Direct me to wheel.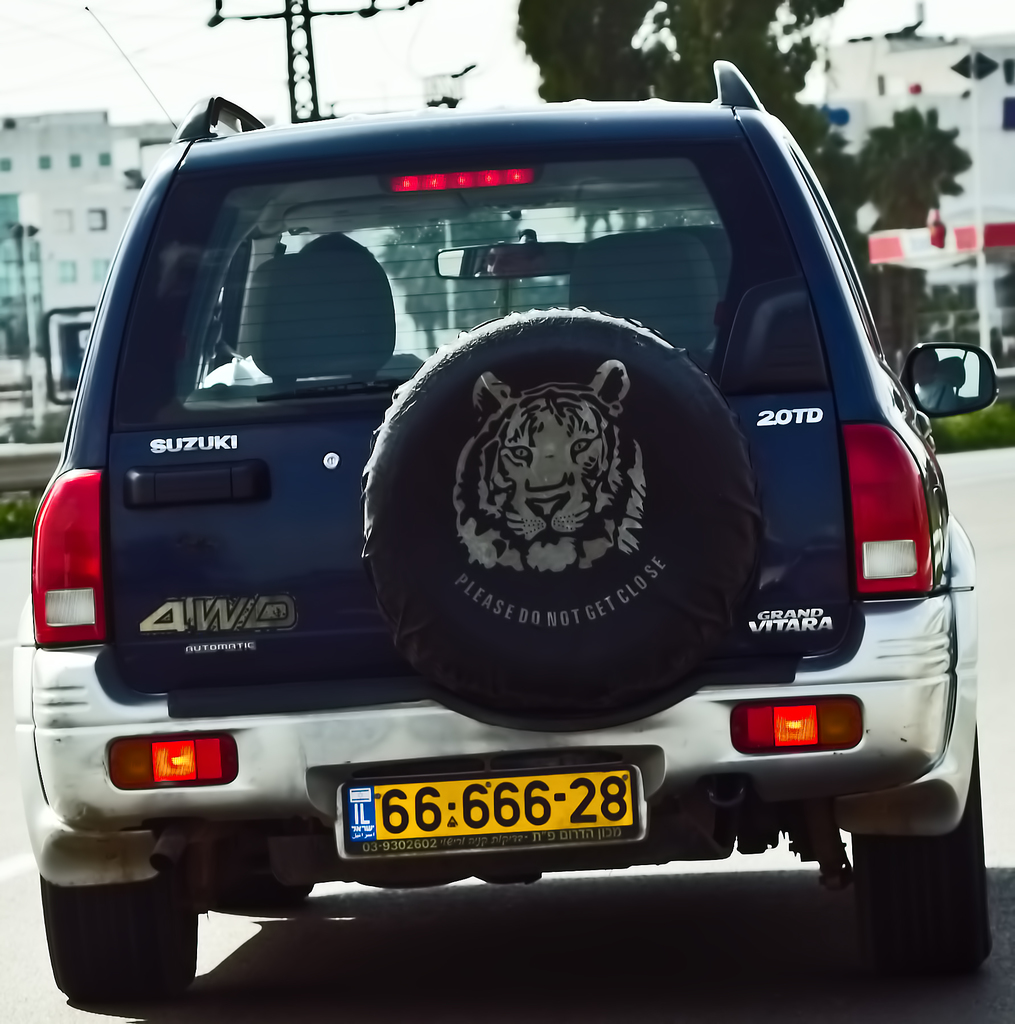
Direction: bbox(851, 743, 991, 998).
